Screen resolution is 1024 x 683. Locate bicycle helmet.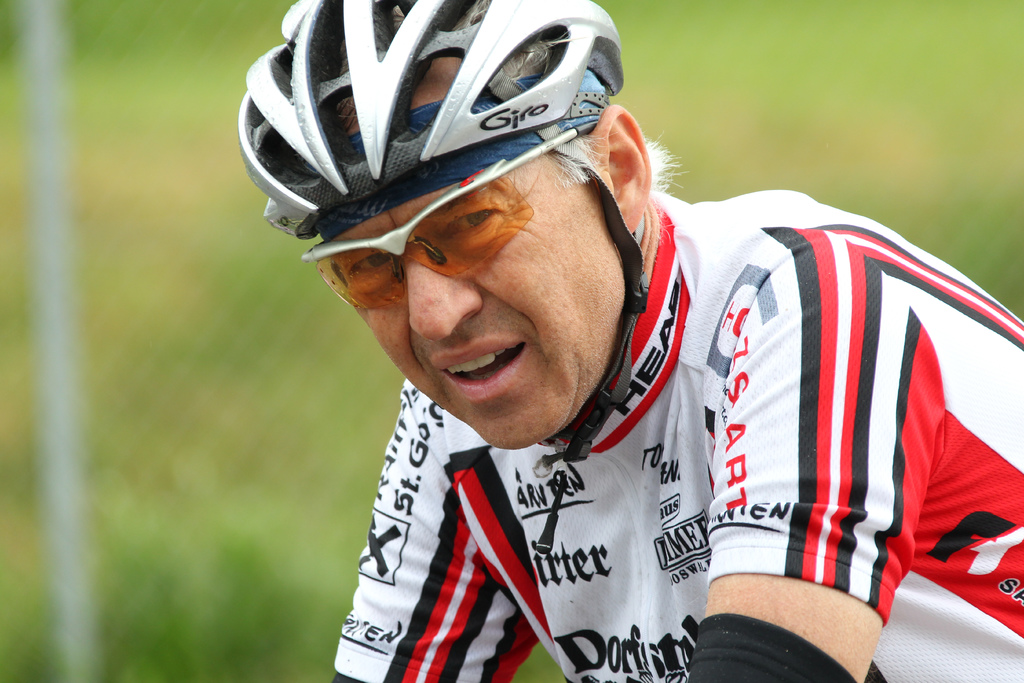
locate(241, 0, 620, 238).
